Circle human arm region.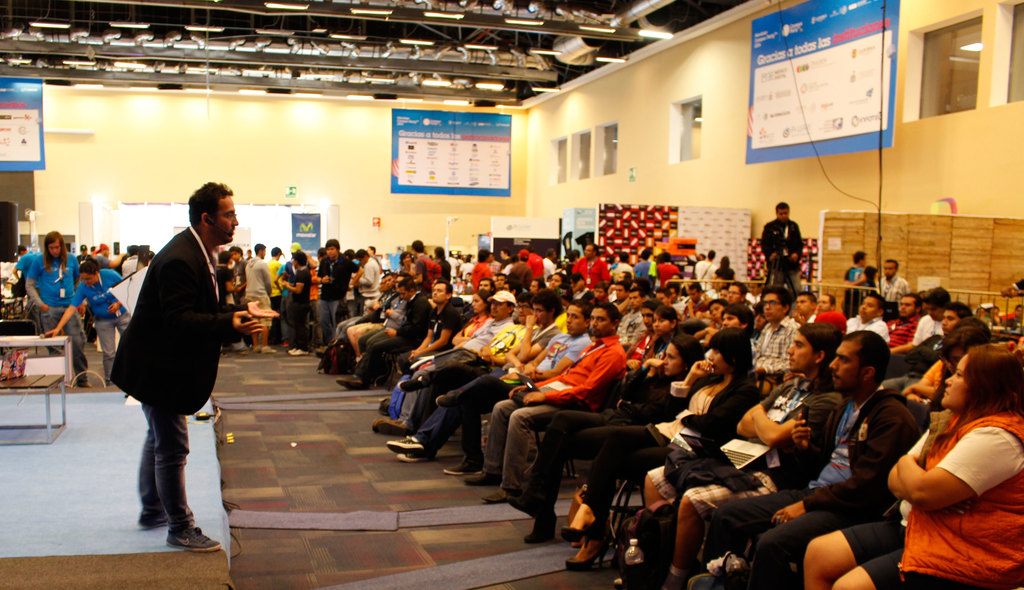
Region: box(350, 263, 362, 288).
